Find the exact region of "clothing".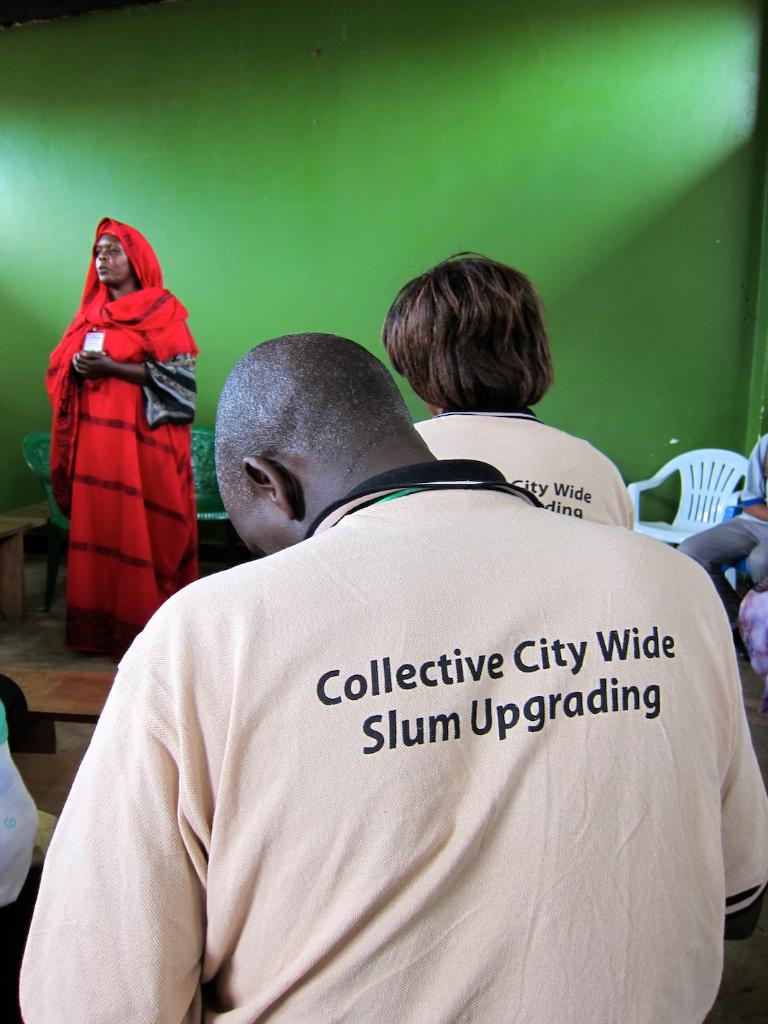
Exact region: rect(0, 316, 746, 985).
